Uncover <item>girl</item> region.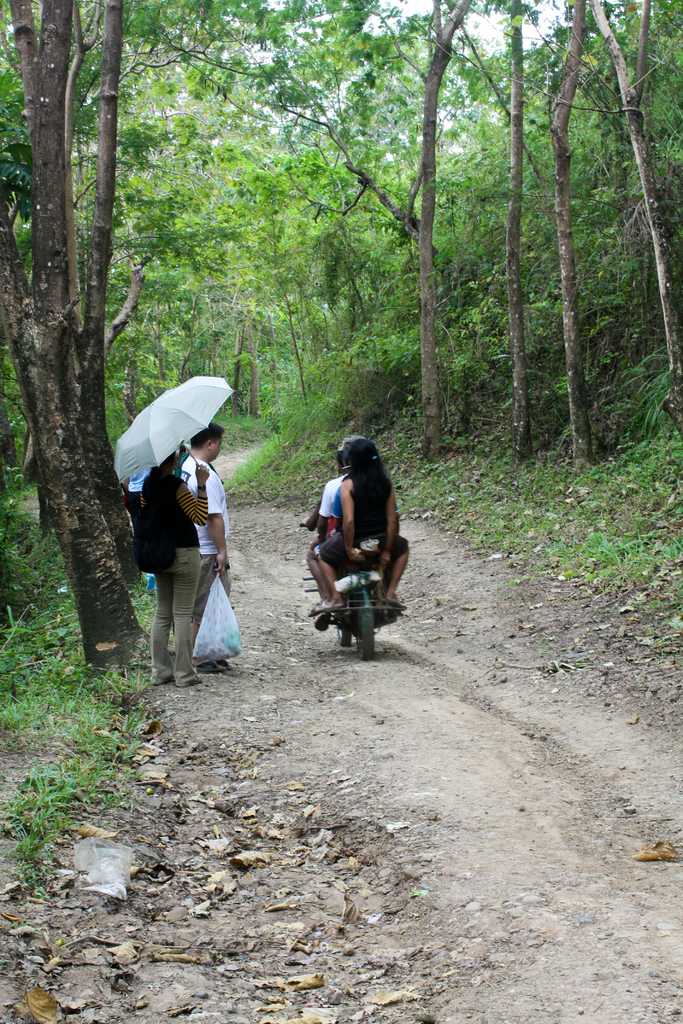
Uncovered: 128, 449, 210, 694.
